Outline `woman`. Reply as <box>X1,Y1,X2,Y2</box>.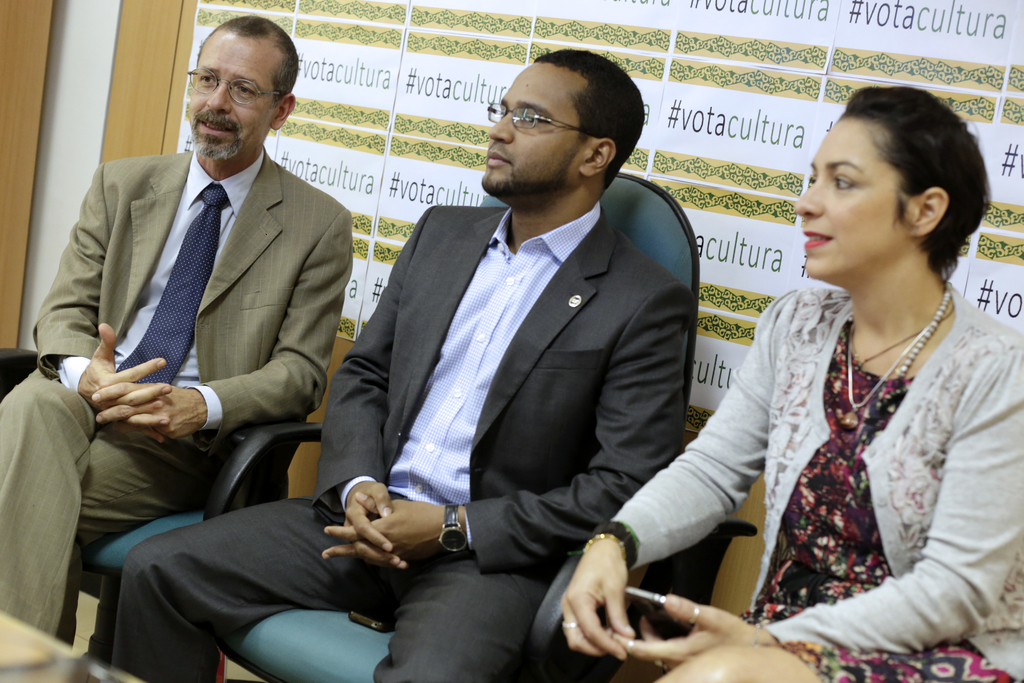
<box>657,83,1018,677</box>.
